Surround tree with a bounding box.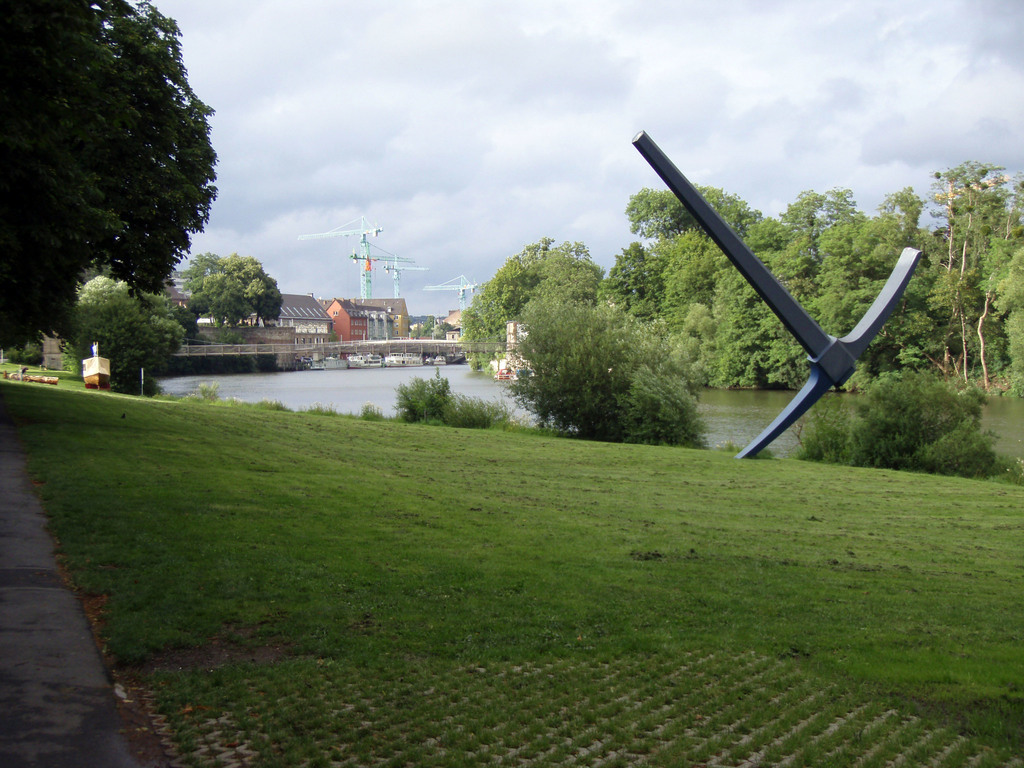
175/233/298/323.
